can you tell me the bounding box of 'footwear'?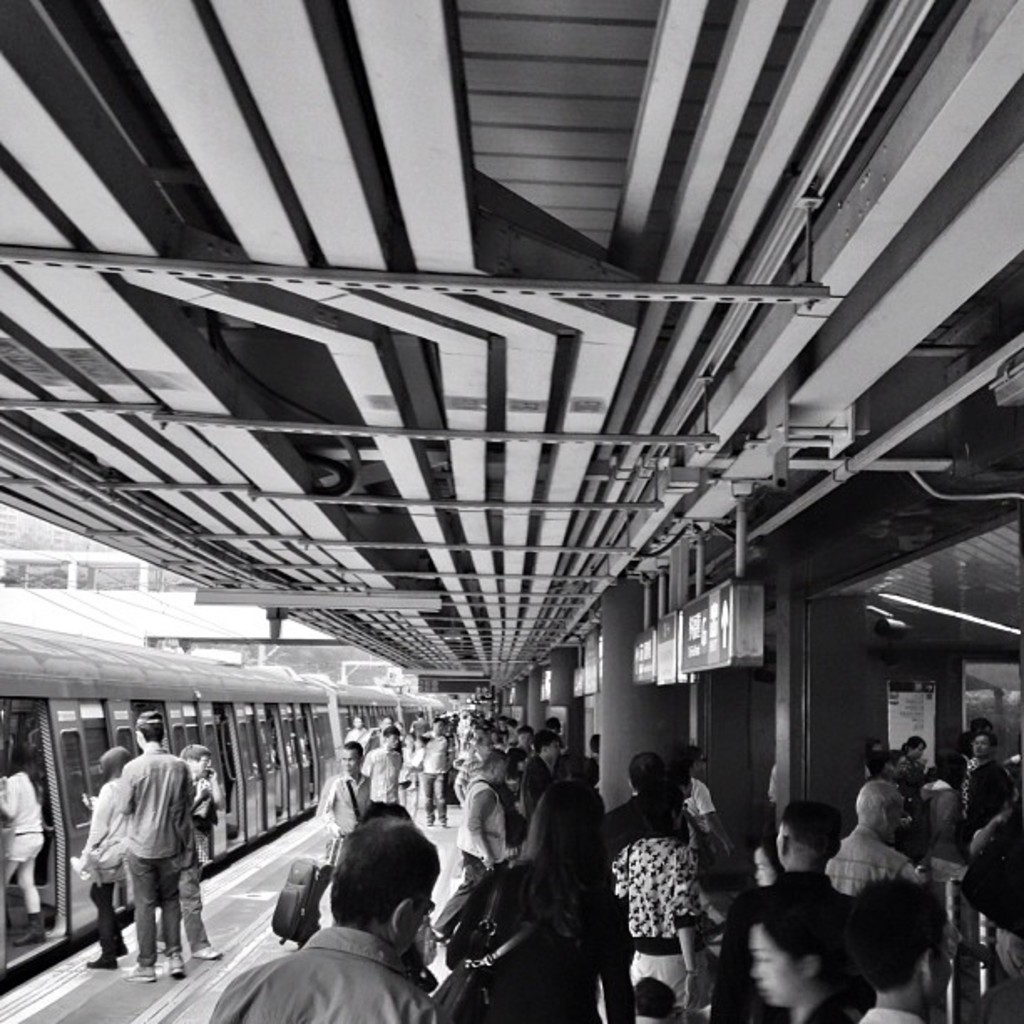
bbox=[194, 940, 224, 960].
